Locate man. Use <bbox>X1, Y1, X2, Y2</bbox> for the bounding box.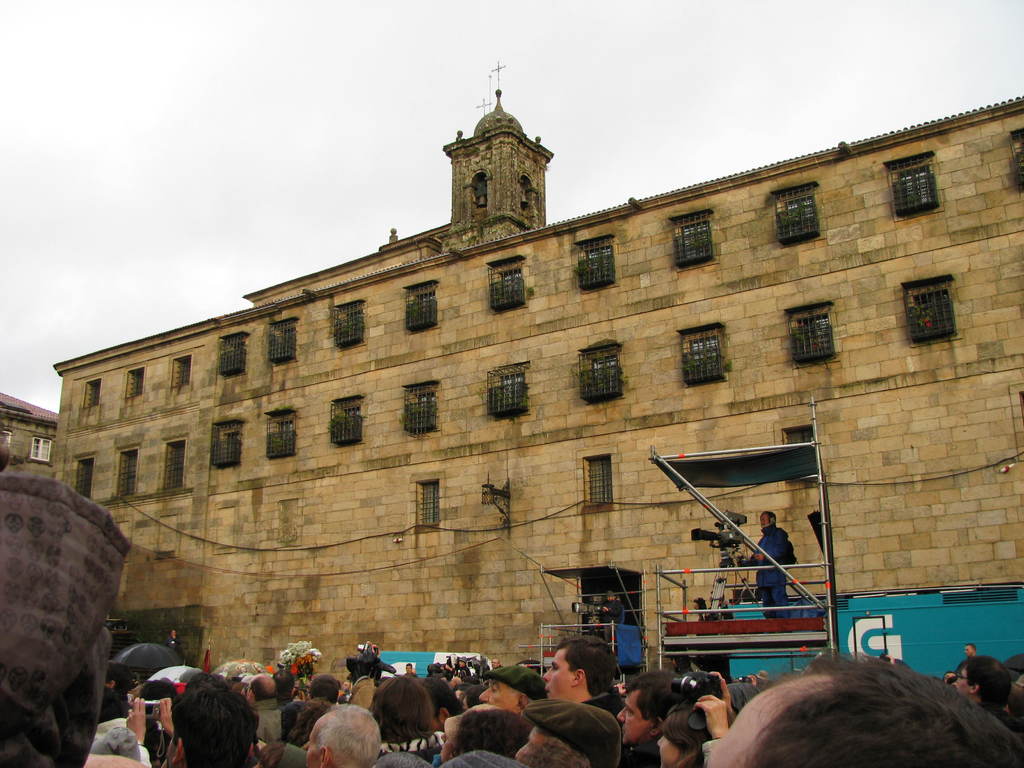
<bbox>473, 662, 550, 718</bbox>.
